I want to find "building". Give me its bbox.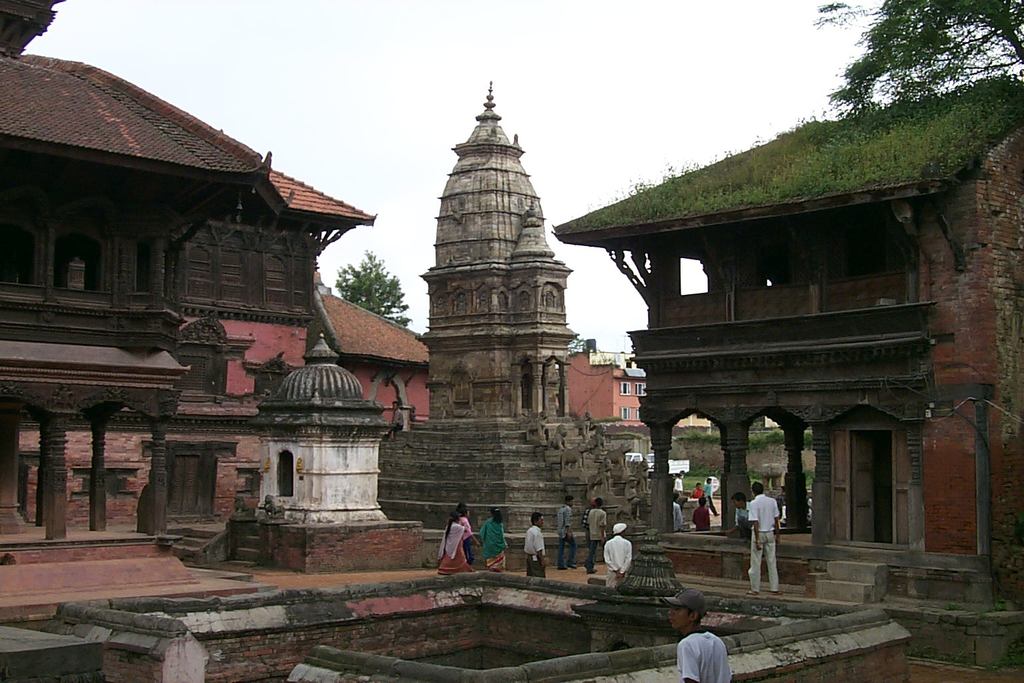
bbox=(21, 168, 377, 524).
